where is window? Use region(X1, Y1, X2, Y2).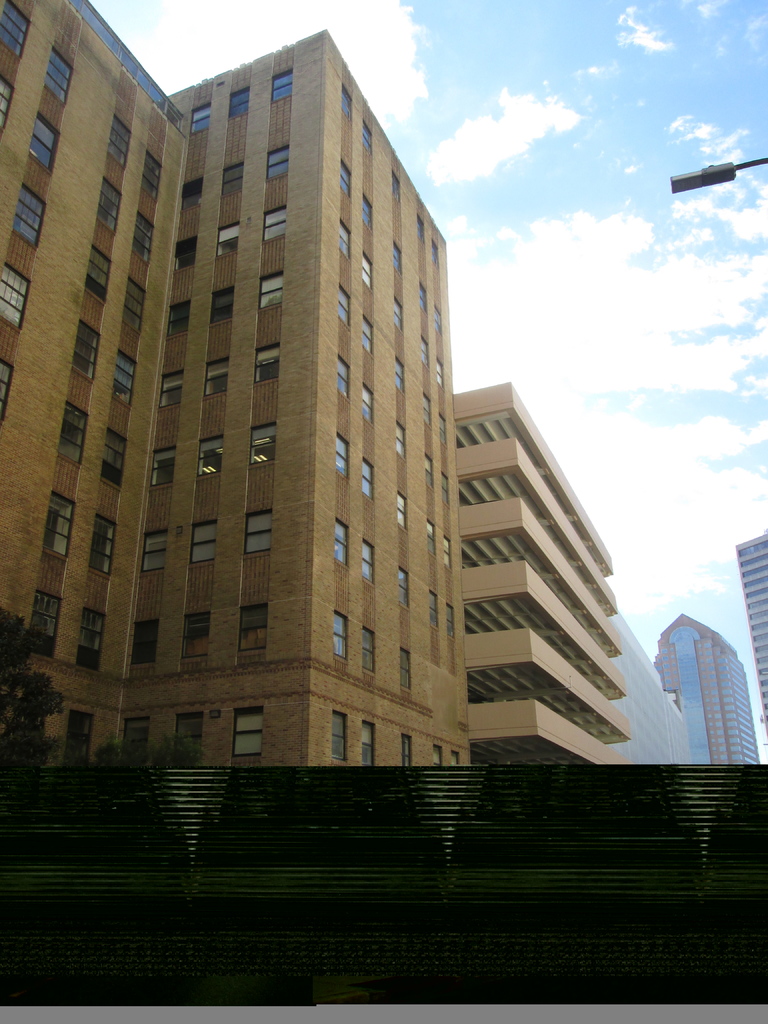
region(142, 147, 166, 196).
